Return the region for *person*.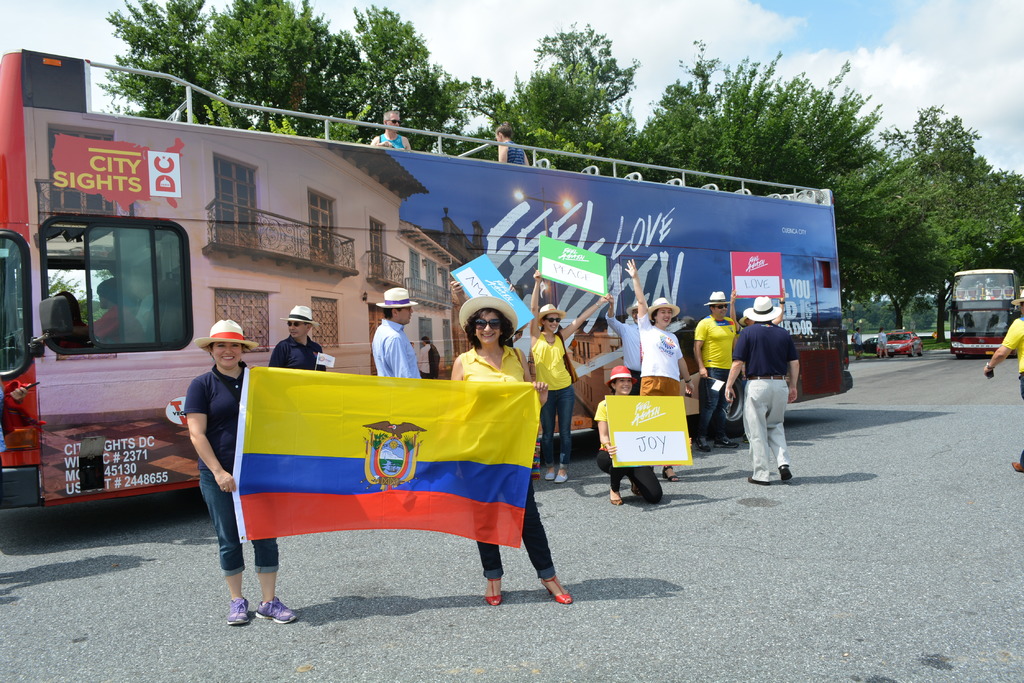
bbox=(270, 306, 326, 373).
